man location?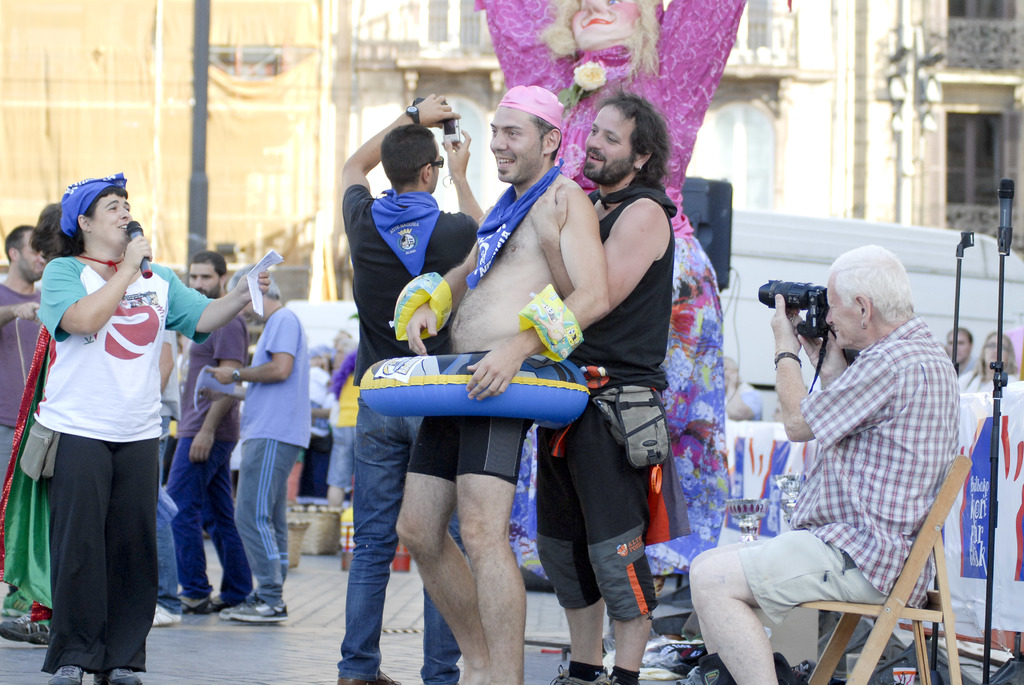
region(681, 242, 960, 684)
